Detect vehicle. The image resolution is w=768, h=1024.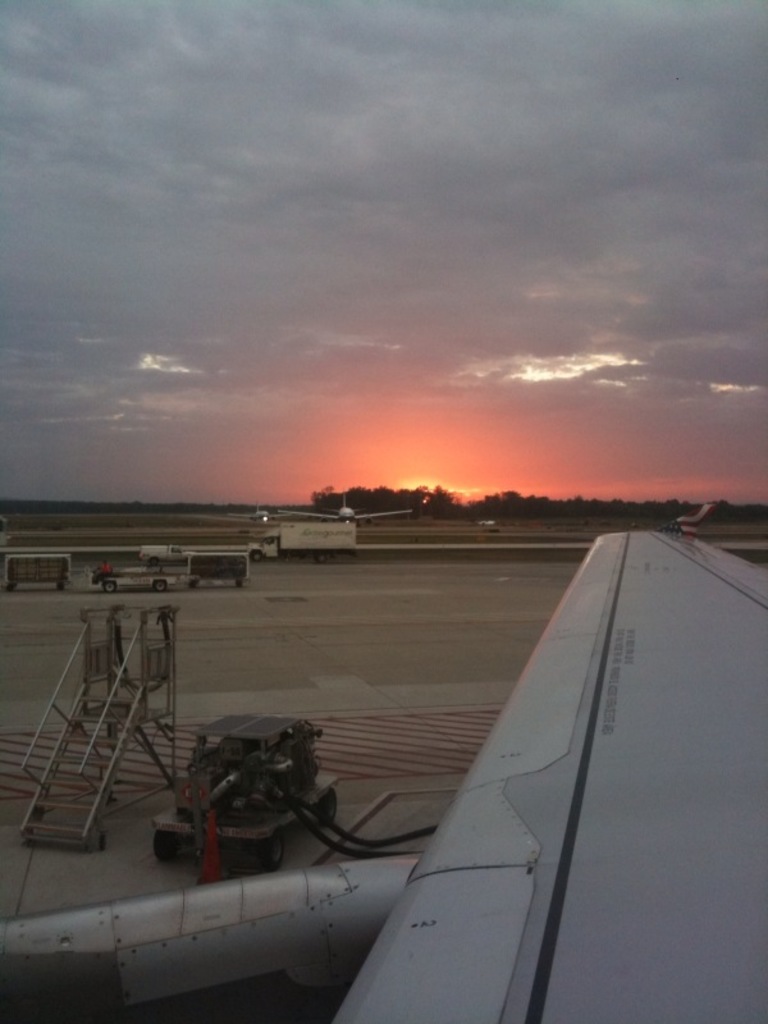
232, 503, 284, 525.
